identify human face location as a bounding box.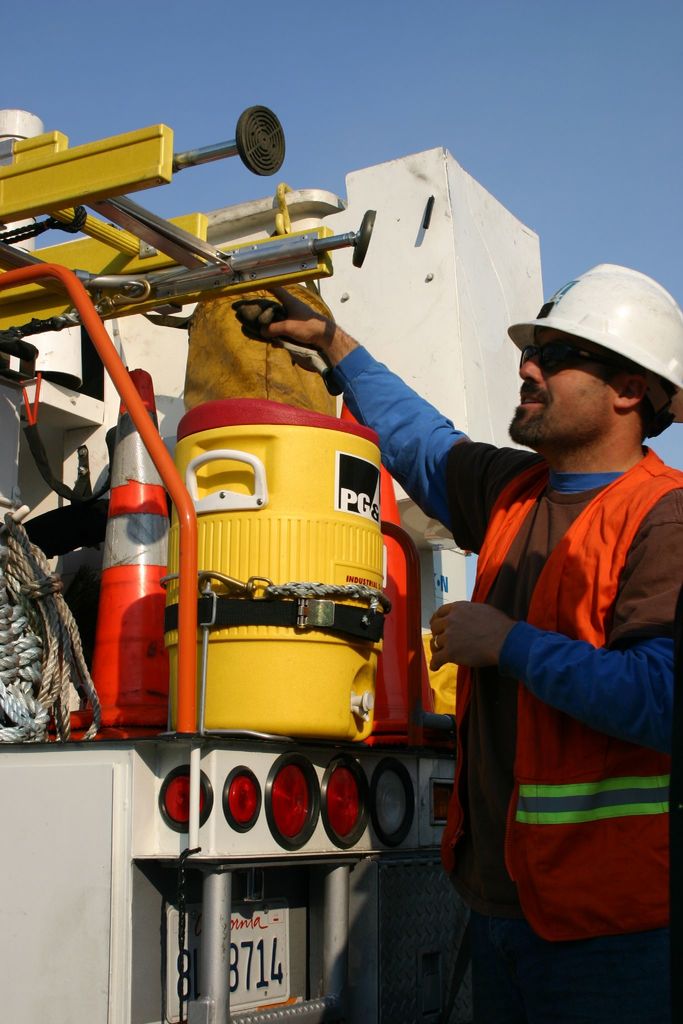
bbox(508, 326, 628, 456).
